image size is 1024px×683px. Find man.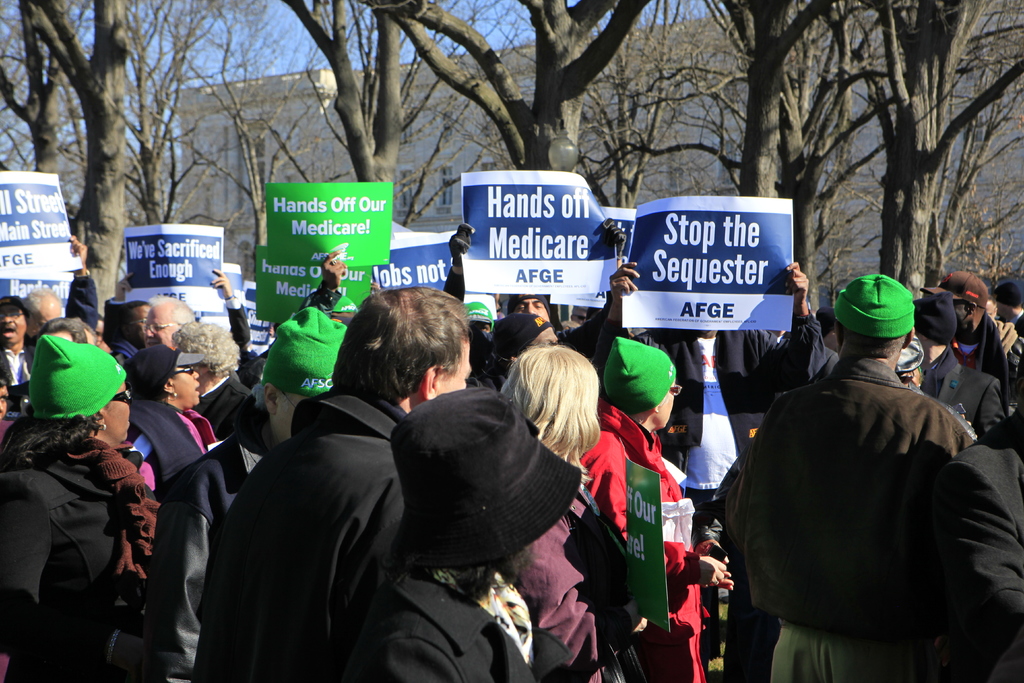
{"x1": 443, "y1": 224, "x2": 607, "y2": 384}.
